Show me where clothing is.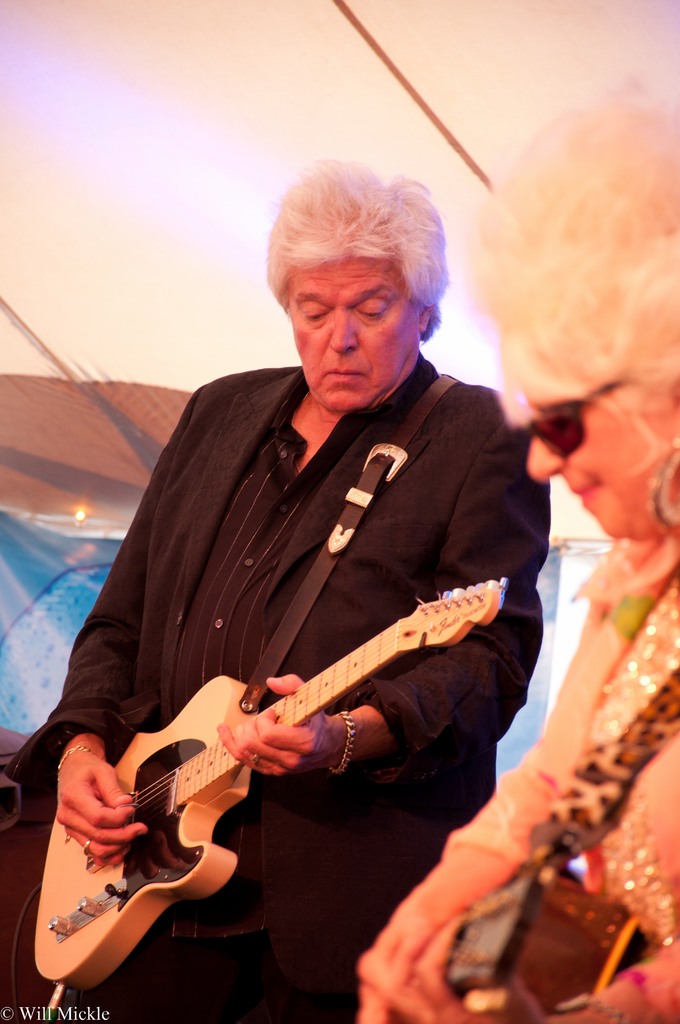
clothing is at <region>83, 212, 573, 1010</region>.
